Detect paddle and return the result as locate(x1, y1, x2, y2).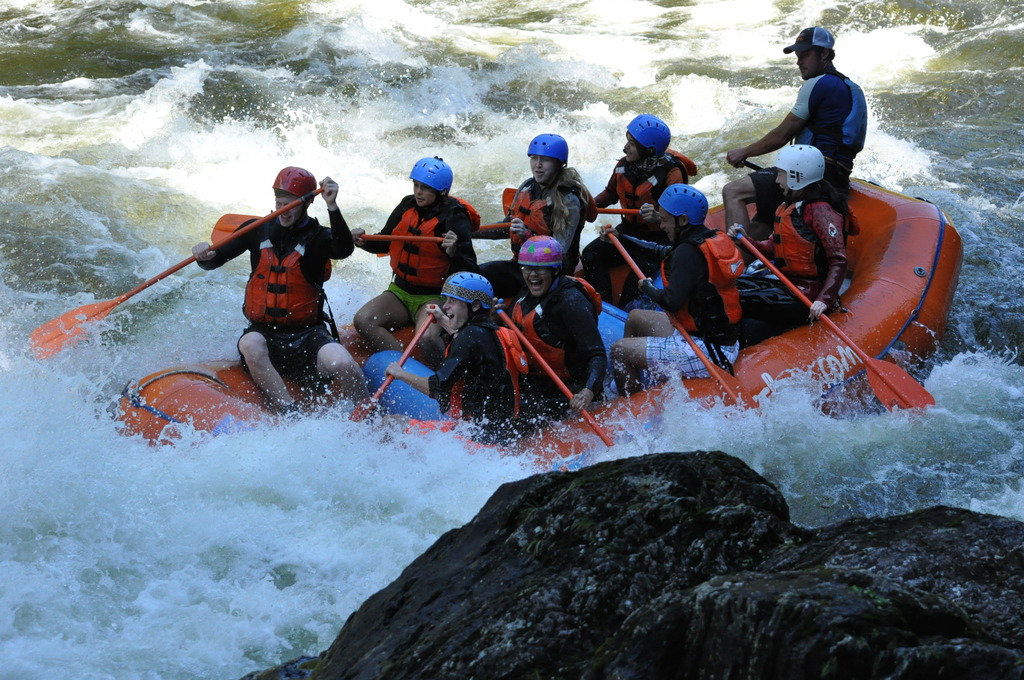
locate(737, 236, 938, 415).
